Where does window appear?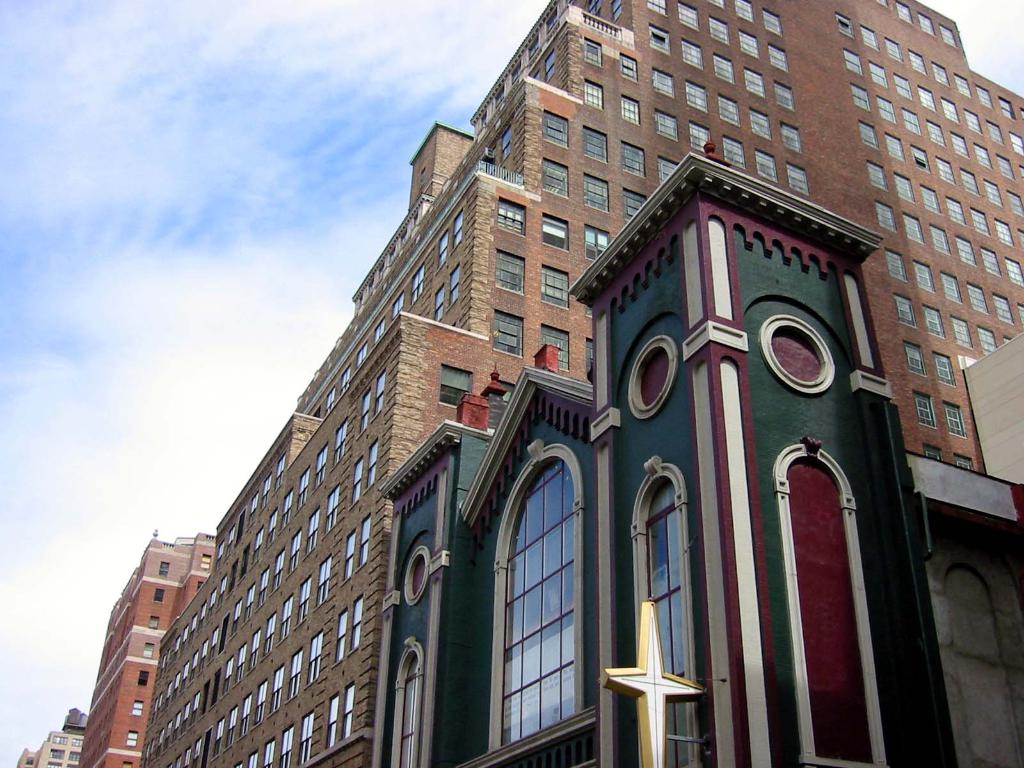
Appears at bbox=[647, 0, 666, 14].
